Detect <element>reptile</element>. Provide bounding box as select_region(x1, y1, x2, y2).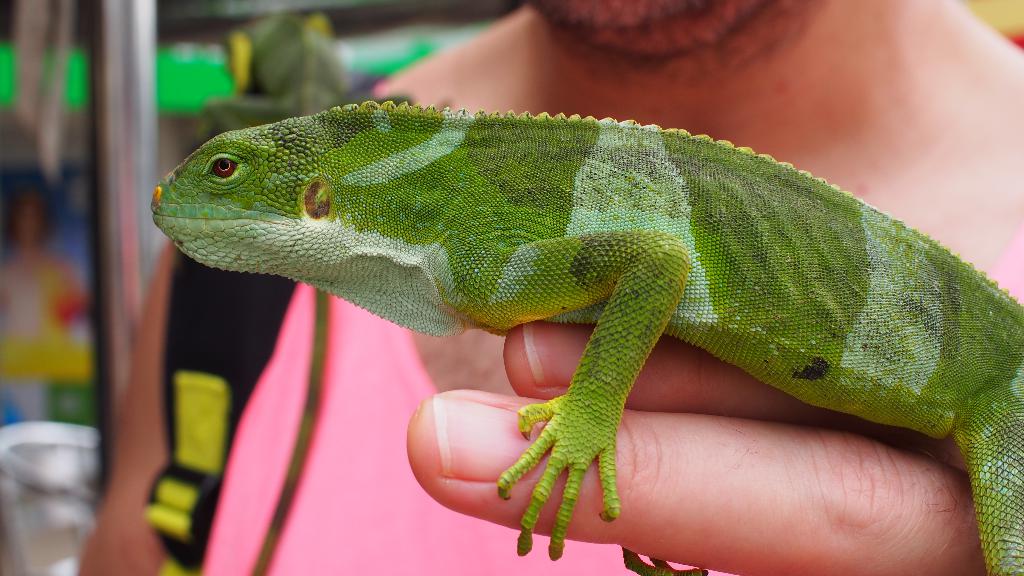
select_region(147, 96, 1023, 575).
